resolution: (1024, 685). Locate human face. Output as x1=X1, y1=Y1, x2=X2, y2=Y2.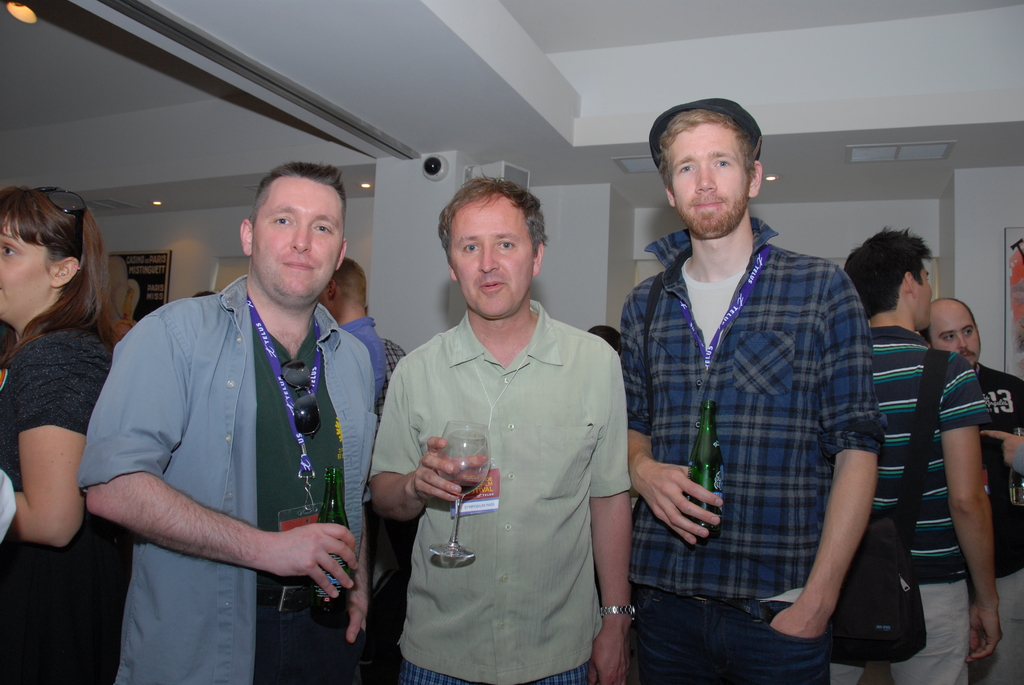
x1=913, y1=272, x2=930, y2=331.
